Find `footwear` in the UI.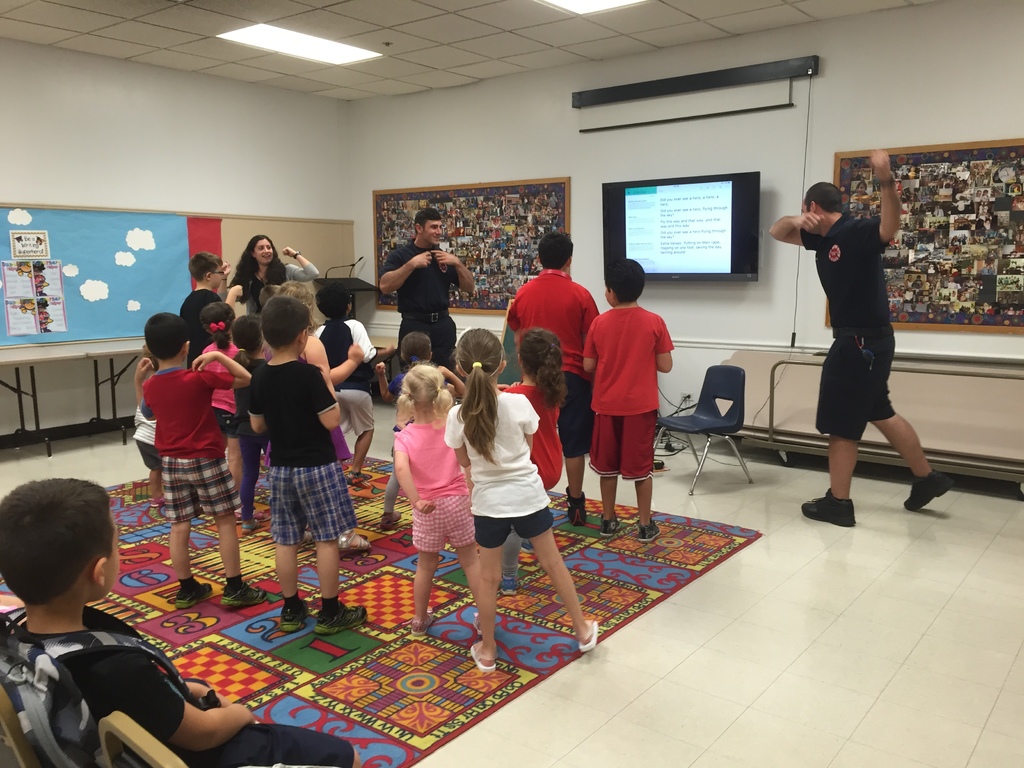
UI element at 171,584,211,610.
